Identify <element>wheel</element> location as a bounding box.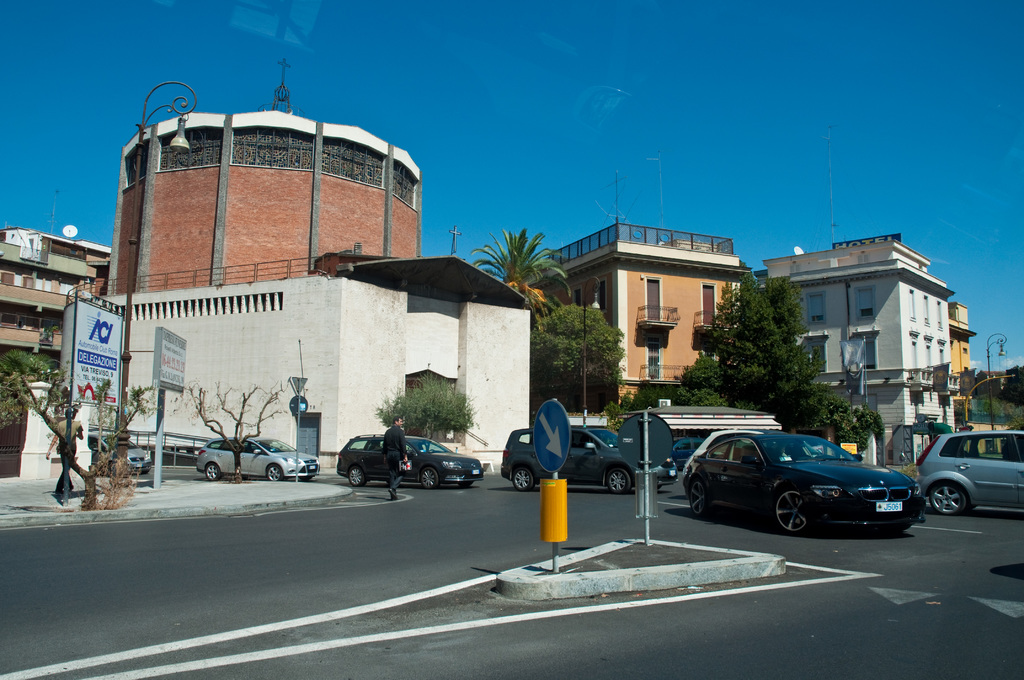
rect(351, 466, 369, 487).
